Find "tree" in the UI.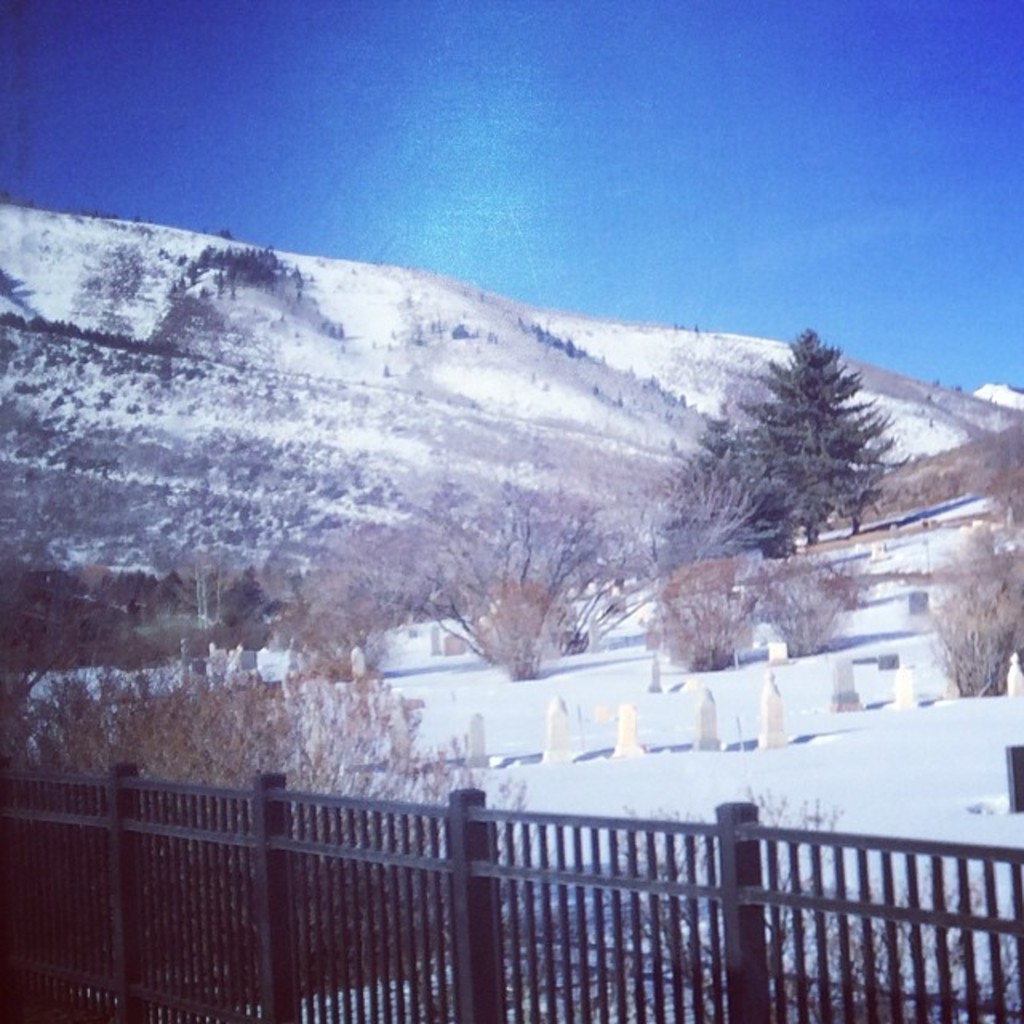
UI element at 915, 555, 1022, 690.
